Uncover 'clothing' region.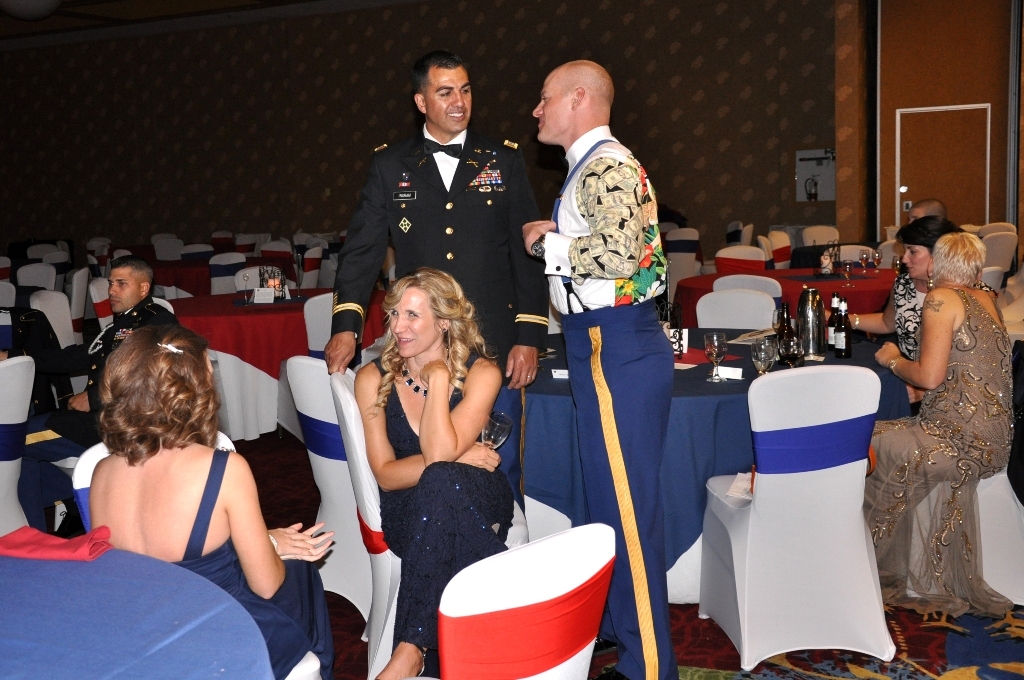
Uncovered: {"left": 331, "top": 113, "right": 549, "bottom": 386}.
